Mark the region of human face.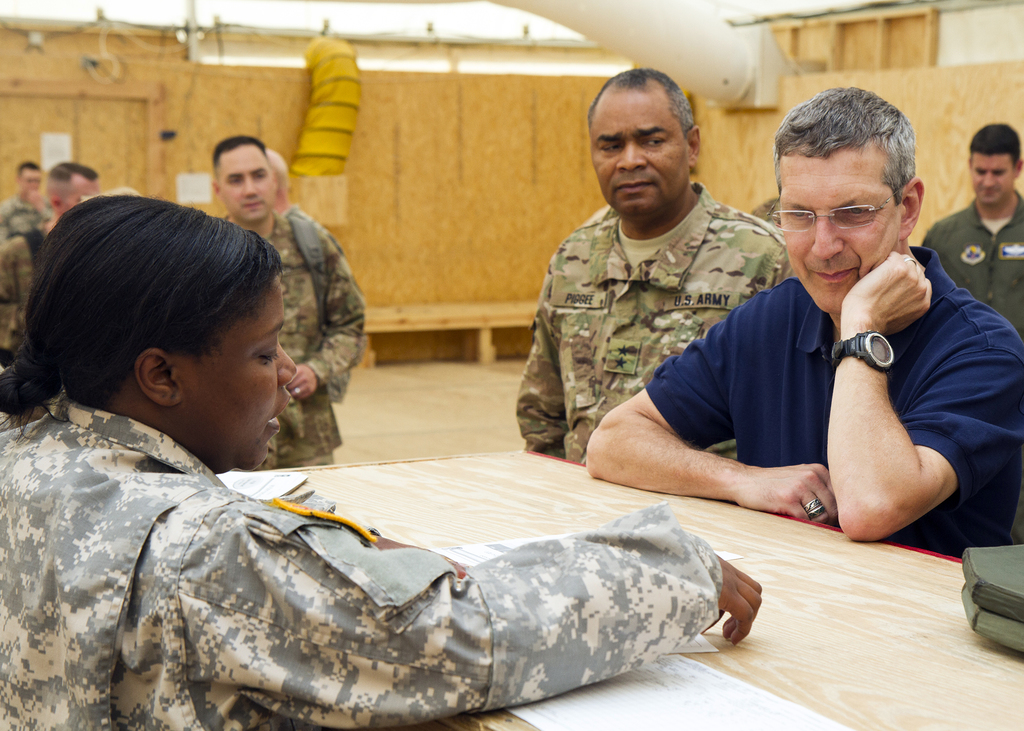
Region: 782, 153, 904, 316.
